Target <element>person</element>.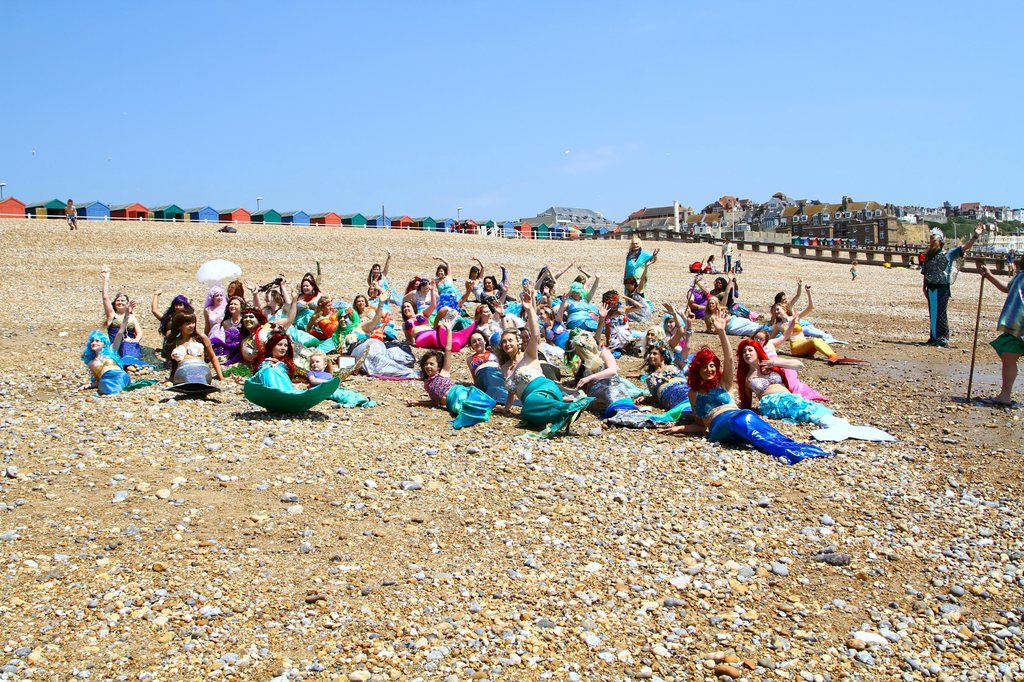
Target region: bbox=[221, 278, 246, 304].
